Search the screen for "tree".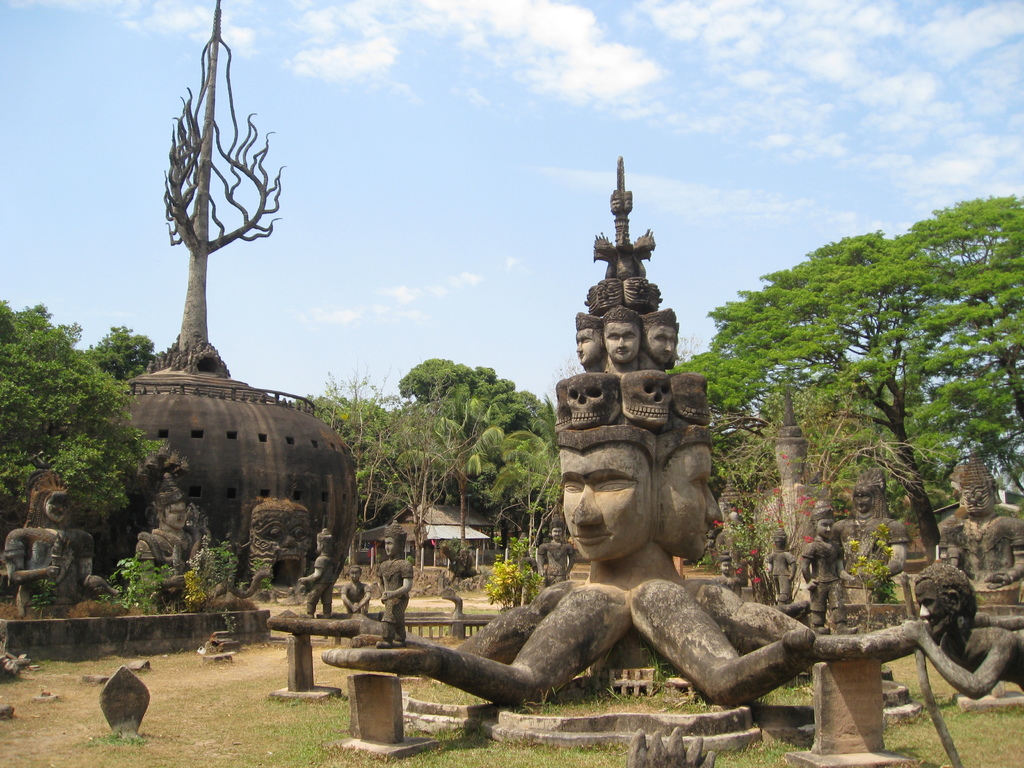
Found at [left=408, top=395, right=484, bottom=536].
